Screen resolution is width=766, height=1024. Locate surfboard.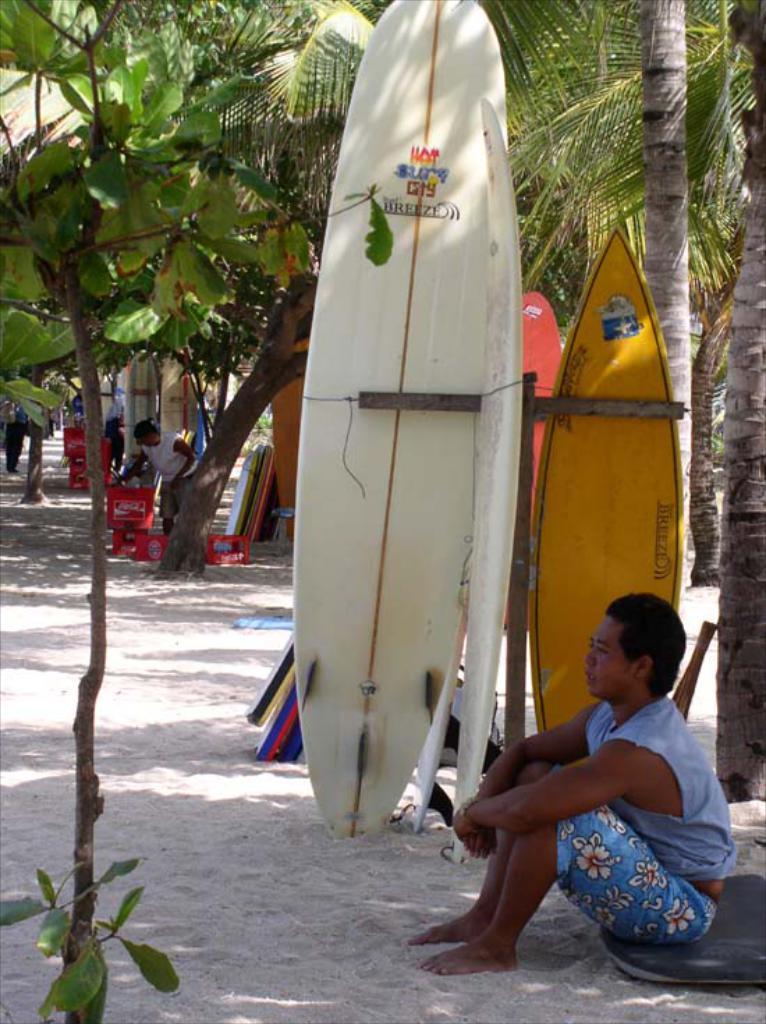
l=292, t=0, r=508, b=843.
